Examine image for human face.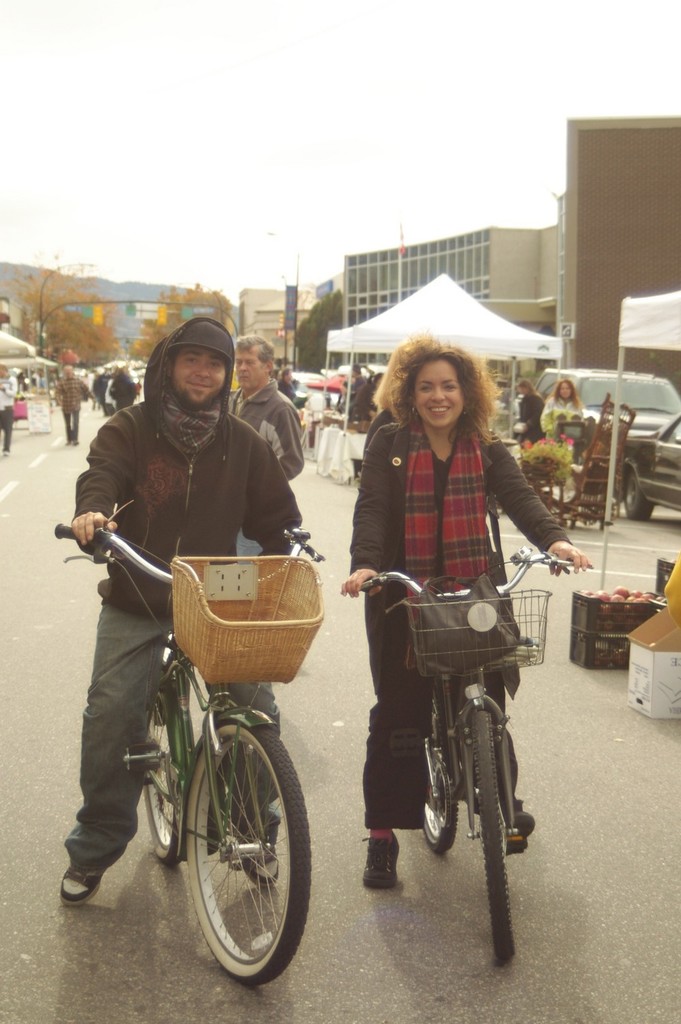
Examination result: {"x1": 174, "y1": 347, "x2": 225, "y2": 402}.
